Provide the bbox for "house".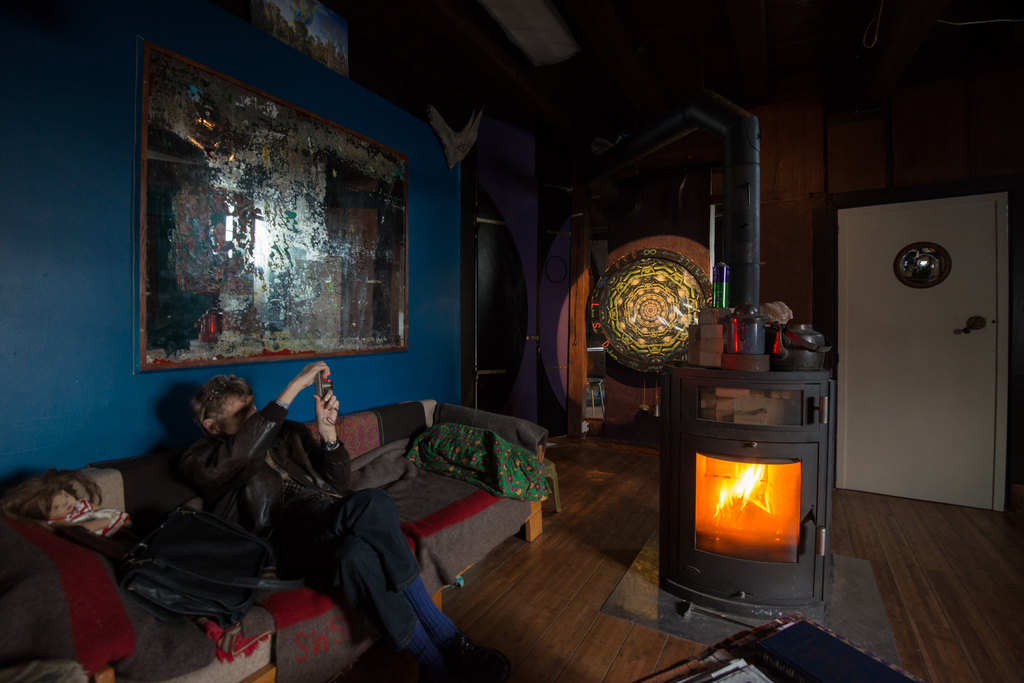
[6, 3, 1023, 677].
